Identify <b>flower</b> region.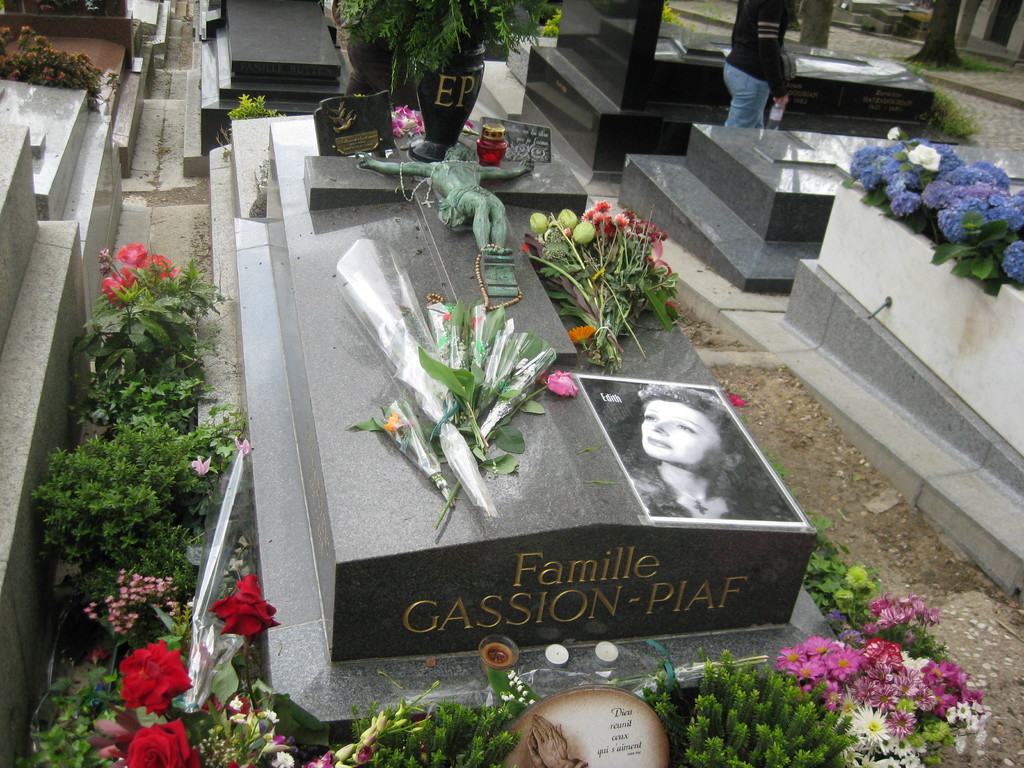
Region: rect(443, 307, 452, 317).
